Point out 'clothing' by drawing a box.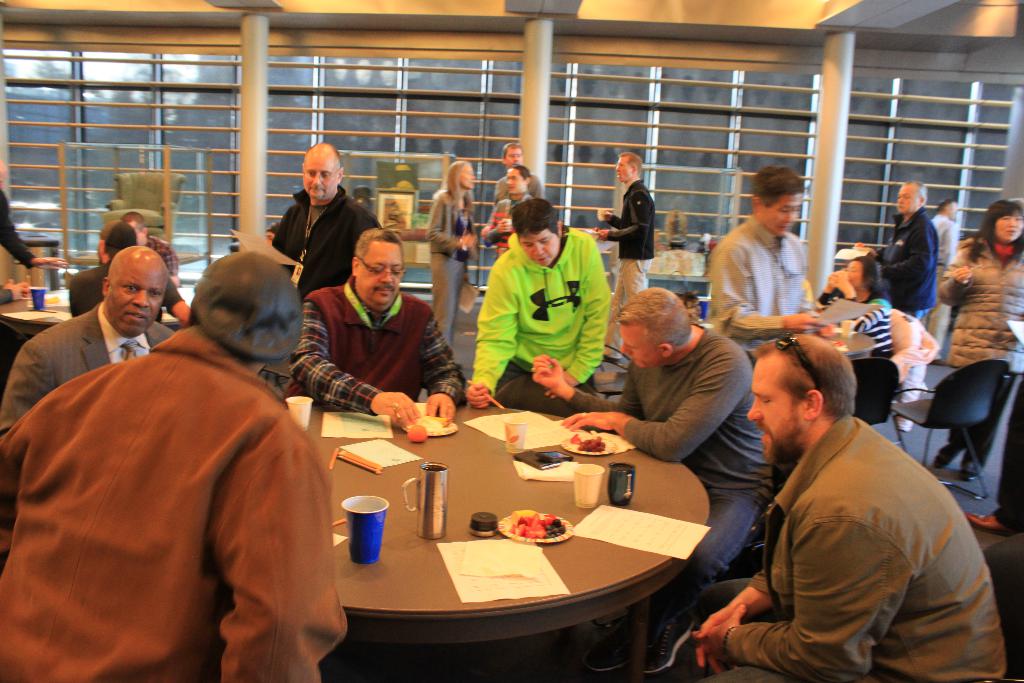
region(569, 322, 766, 612).
